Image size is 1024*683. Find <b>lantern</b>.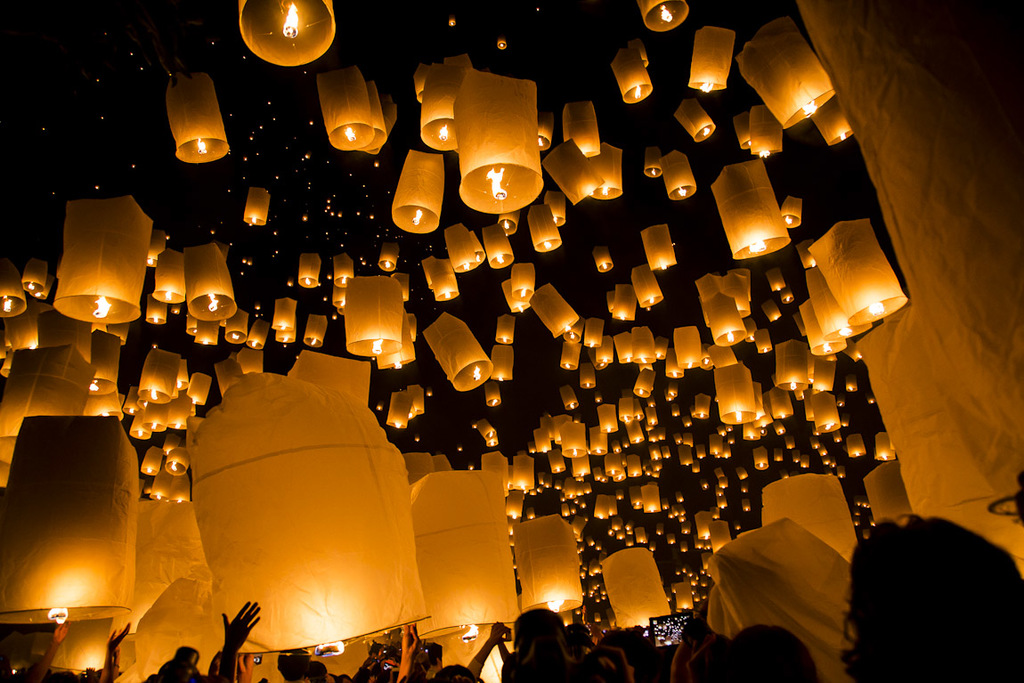
box(710, 523, 730, 547).
